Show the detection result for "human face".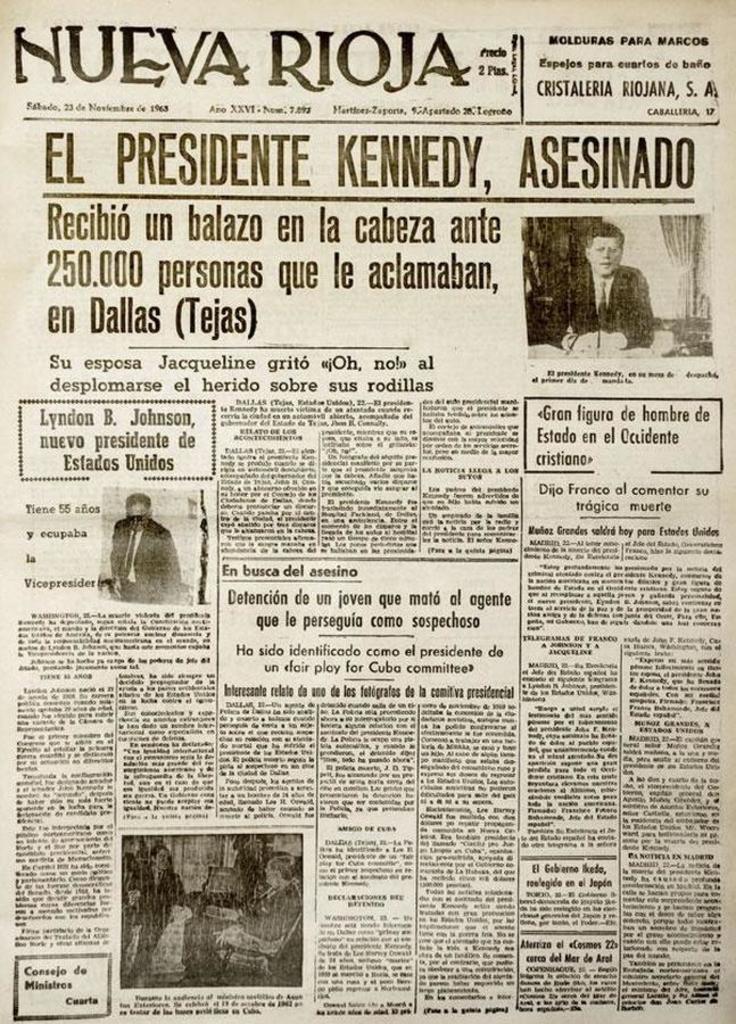
124:499:150:530.
